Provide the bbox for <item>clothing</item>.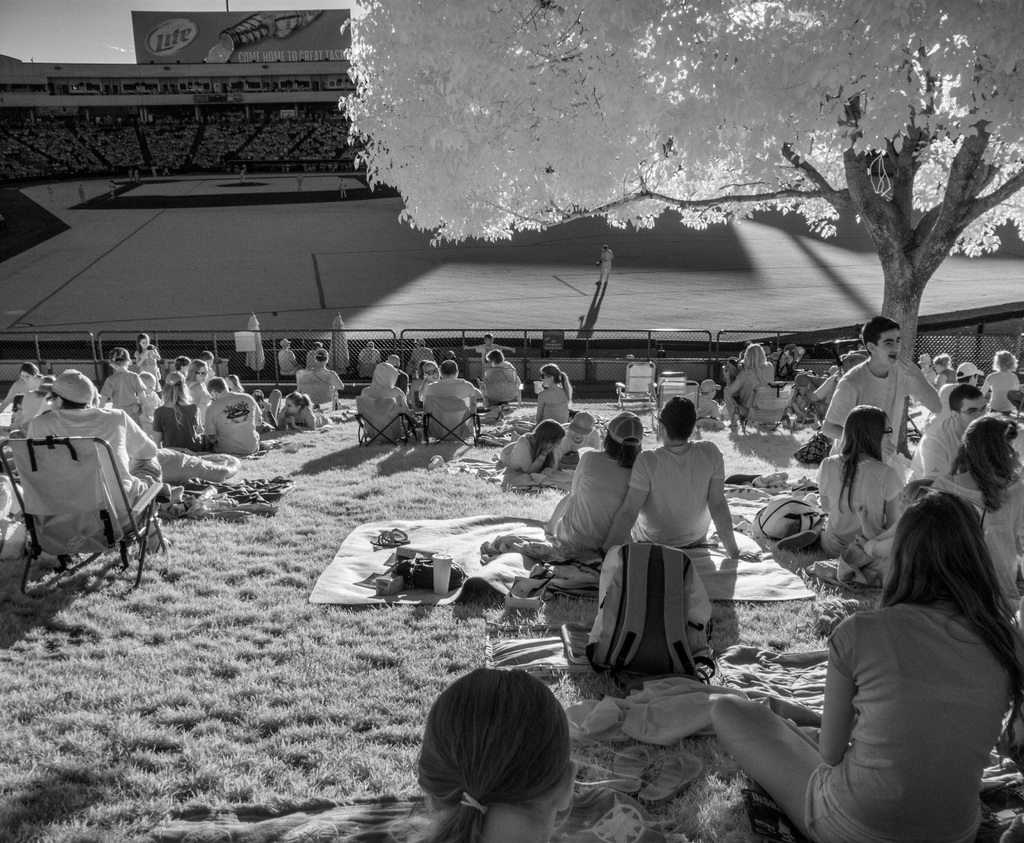
x1=299, y1=360, x2=347, y2=412.
